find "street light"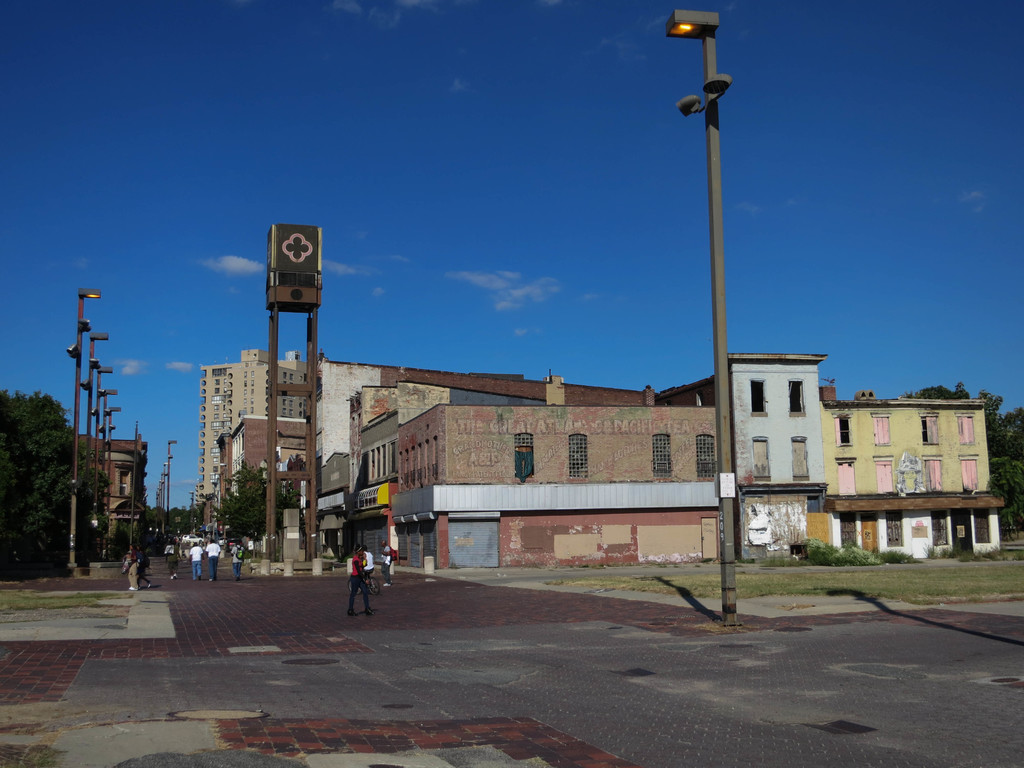
[left=95, top=362, right=116, bottom=556]
